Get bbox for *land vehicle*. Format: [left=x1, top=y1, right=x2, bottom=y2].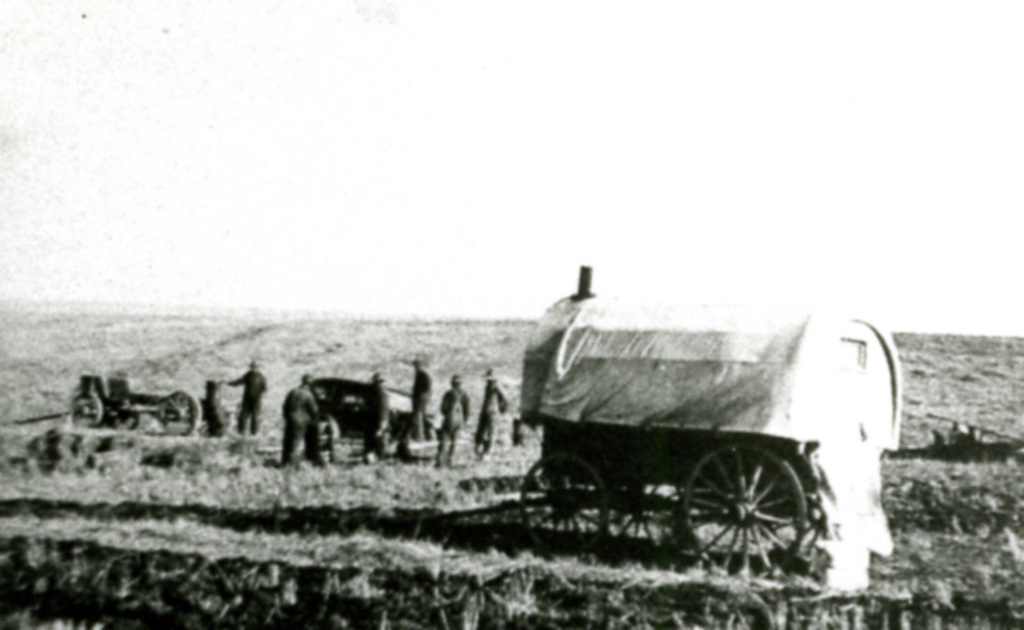
[left=468, top=286, right=911, bottom=580].
